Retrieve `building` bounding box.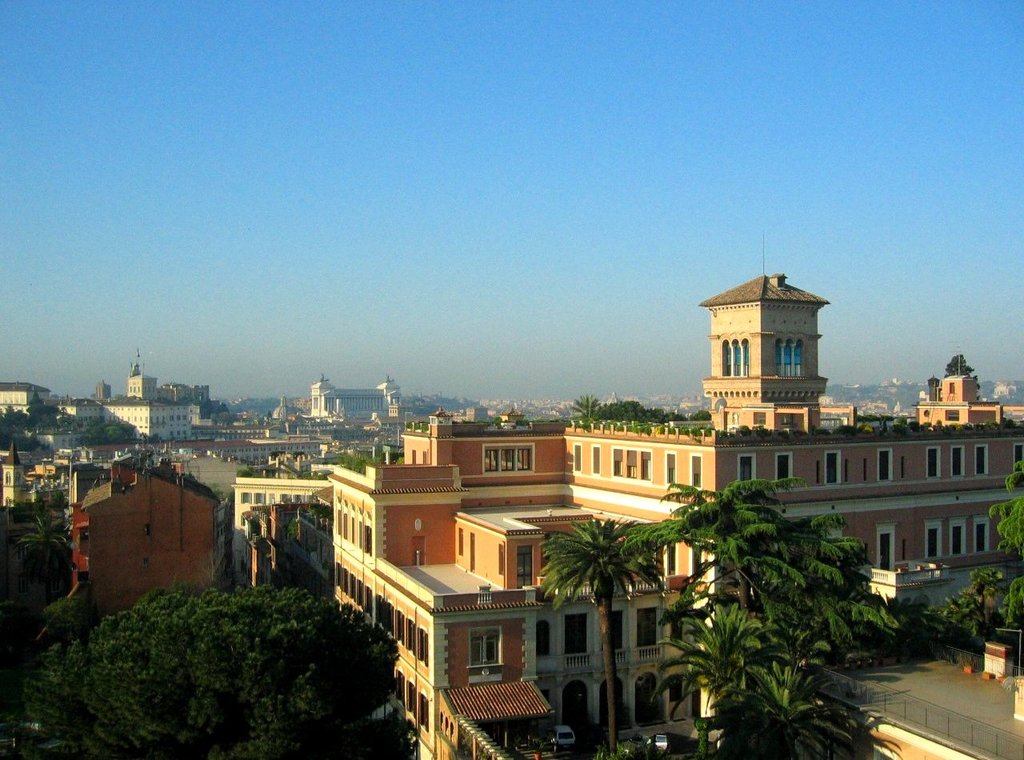
Bounding box: crop(248, 278, 1023, 759).
